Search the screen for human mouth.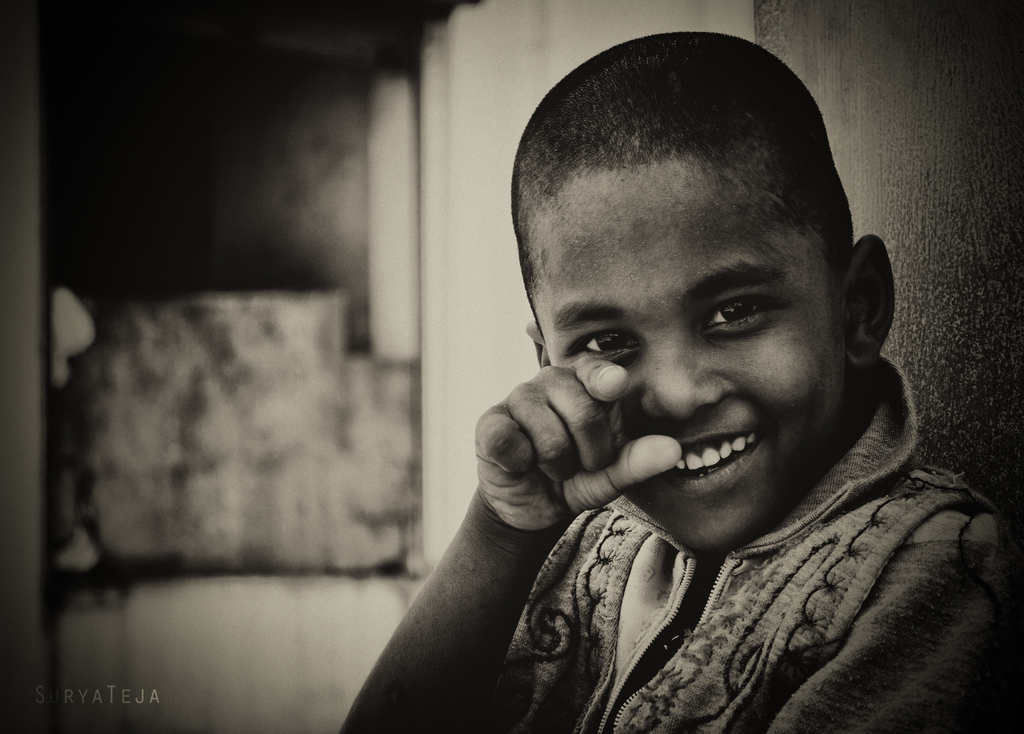
Found at [635, 418, 766, 503].
